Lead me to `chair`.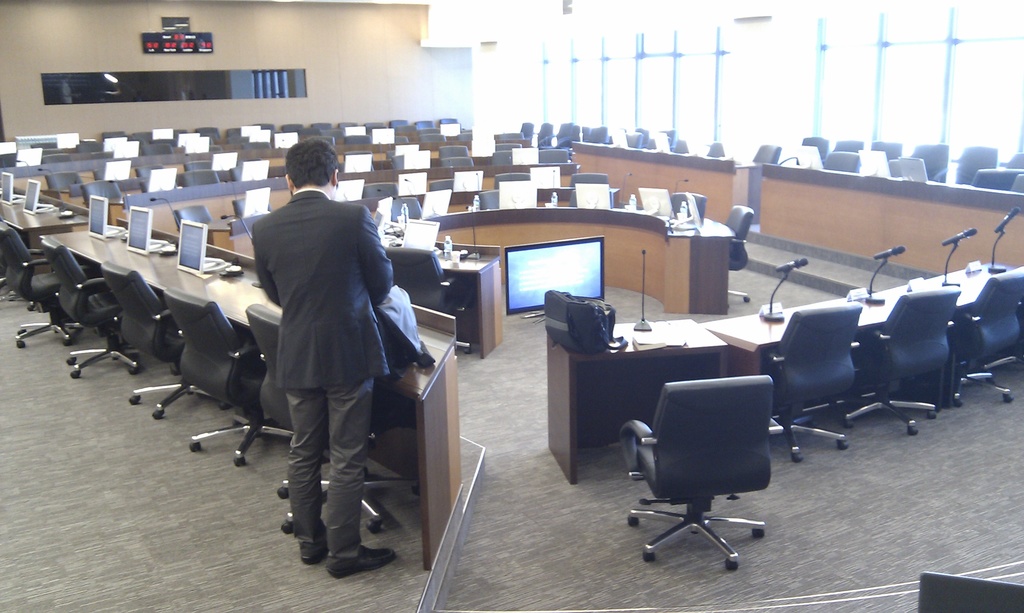
Lead to detection(872, 138, 901, 163).
